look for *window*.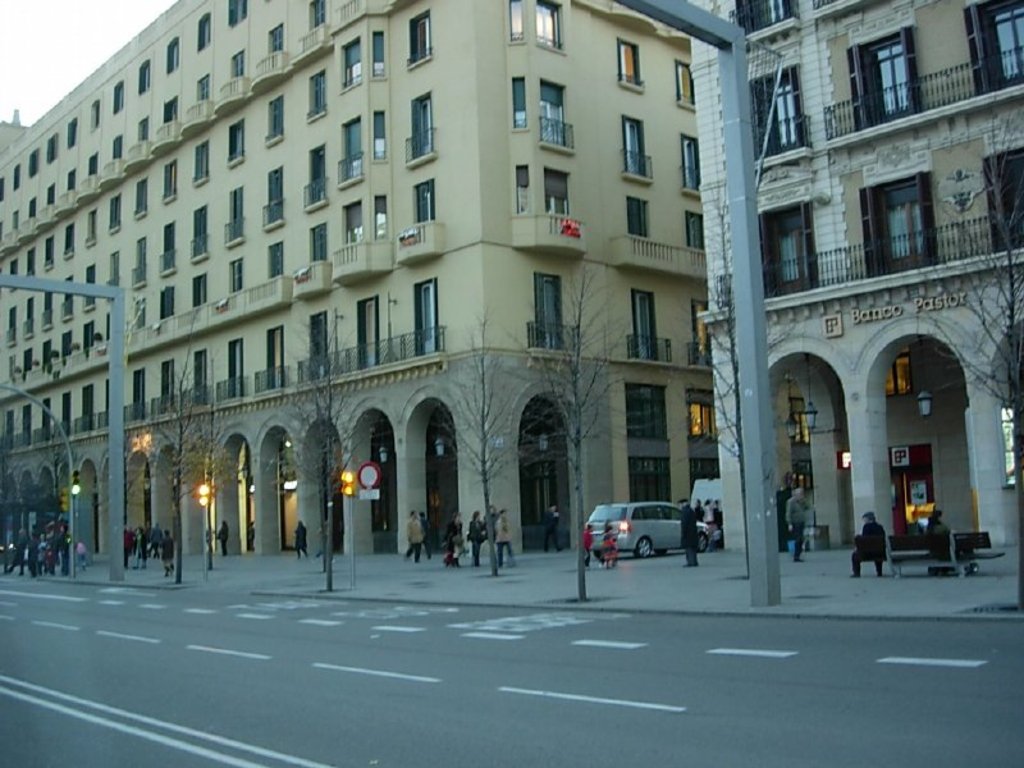
Found: Rect(269, 92, 288, 141).
